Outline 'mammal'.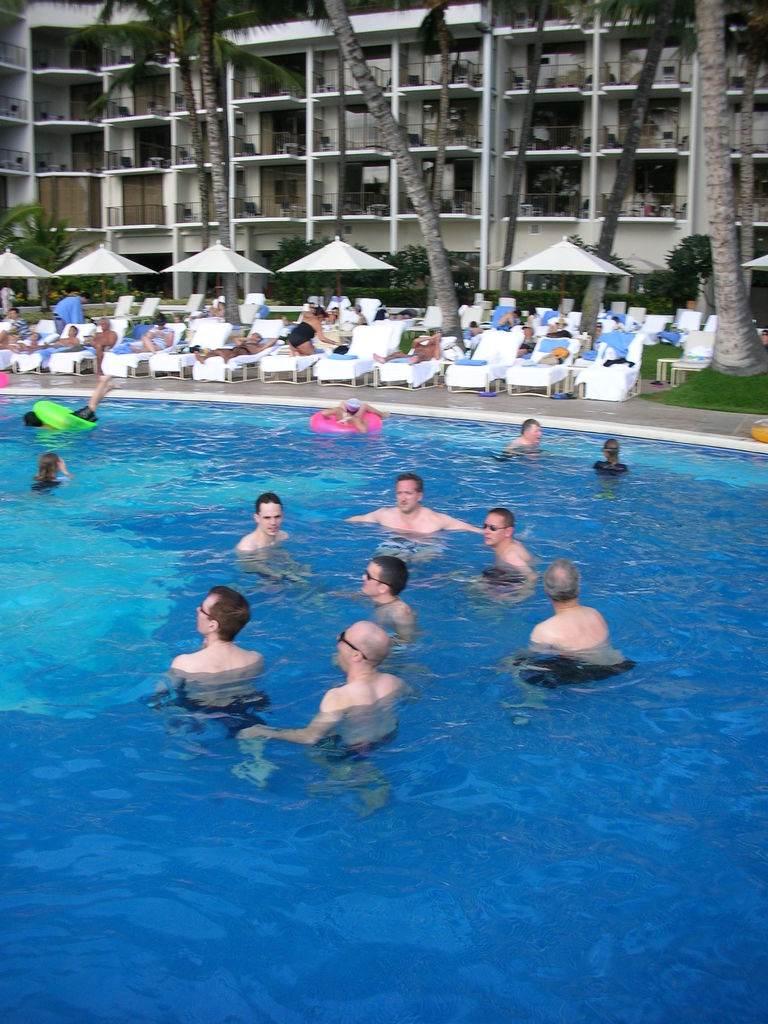
Outline: bbox=[0, 324, 42, 355].
